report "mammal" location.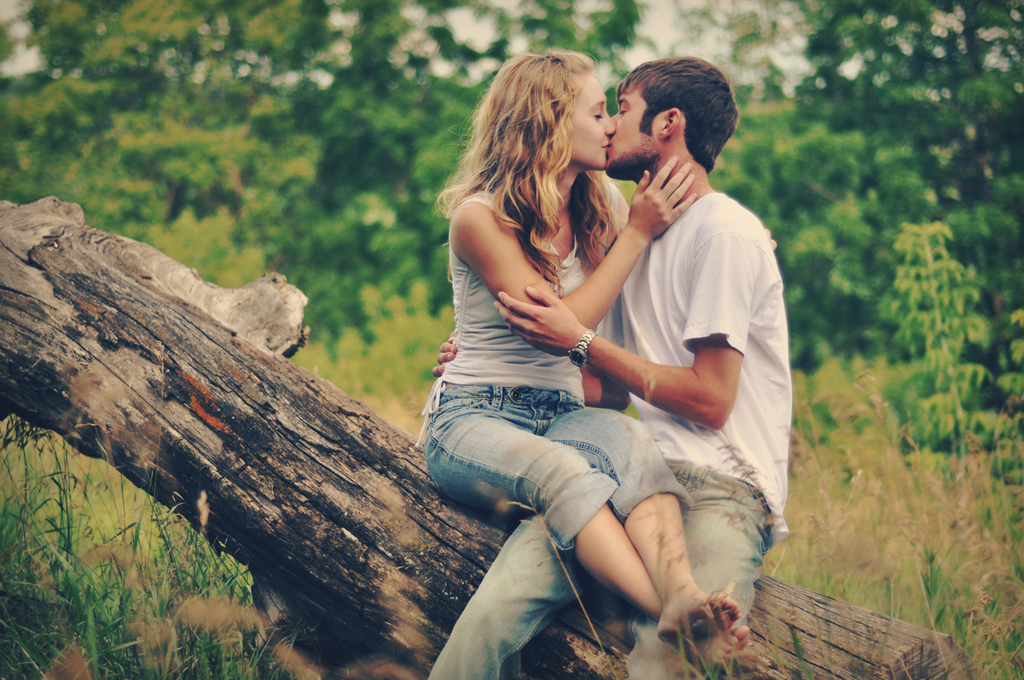
Report: <bbox>413, 53, 774, 675</bbox>.
